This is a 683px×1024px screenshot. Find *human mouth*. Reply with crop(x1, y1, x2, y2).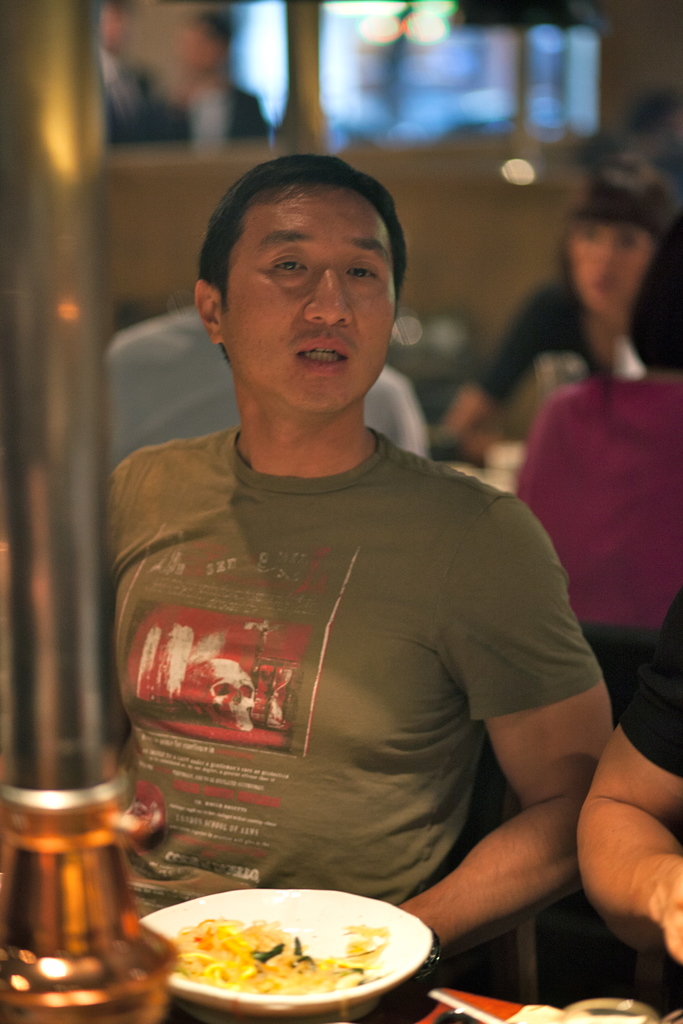
crop(293, 336, 352, 371).
